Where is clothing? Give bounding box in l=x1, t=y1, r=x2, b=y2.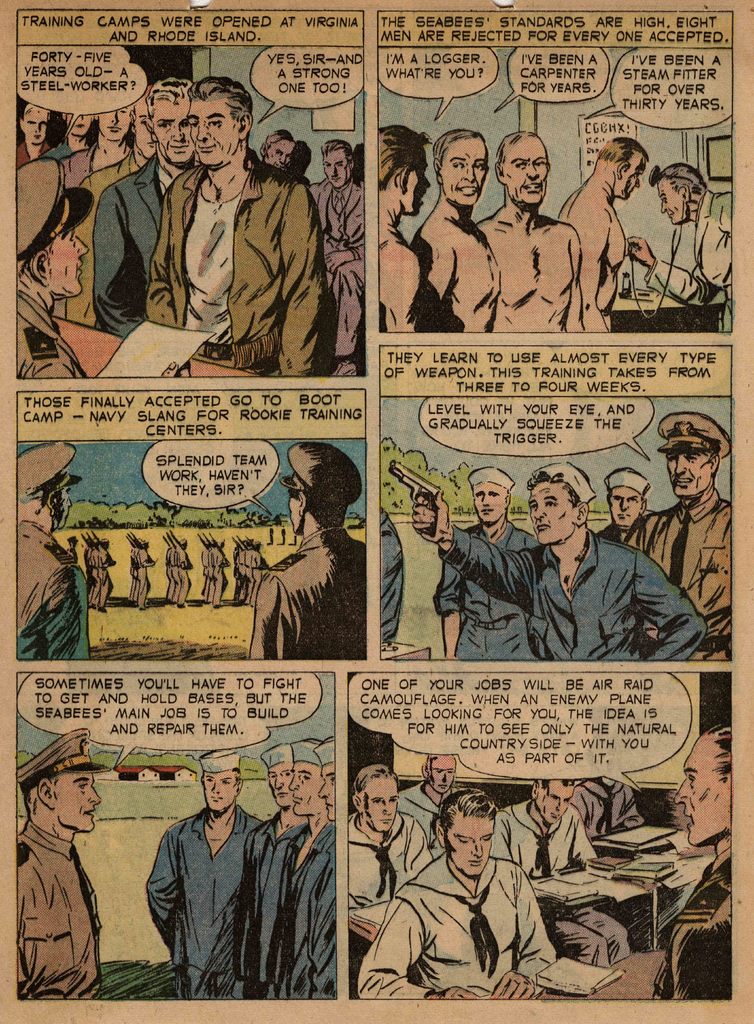
l=293, t=820, r=345, b=995.
